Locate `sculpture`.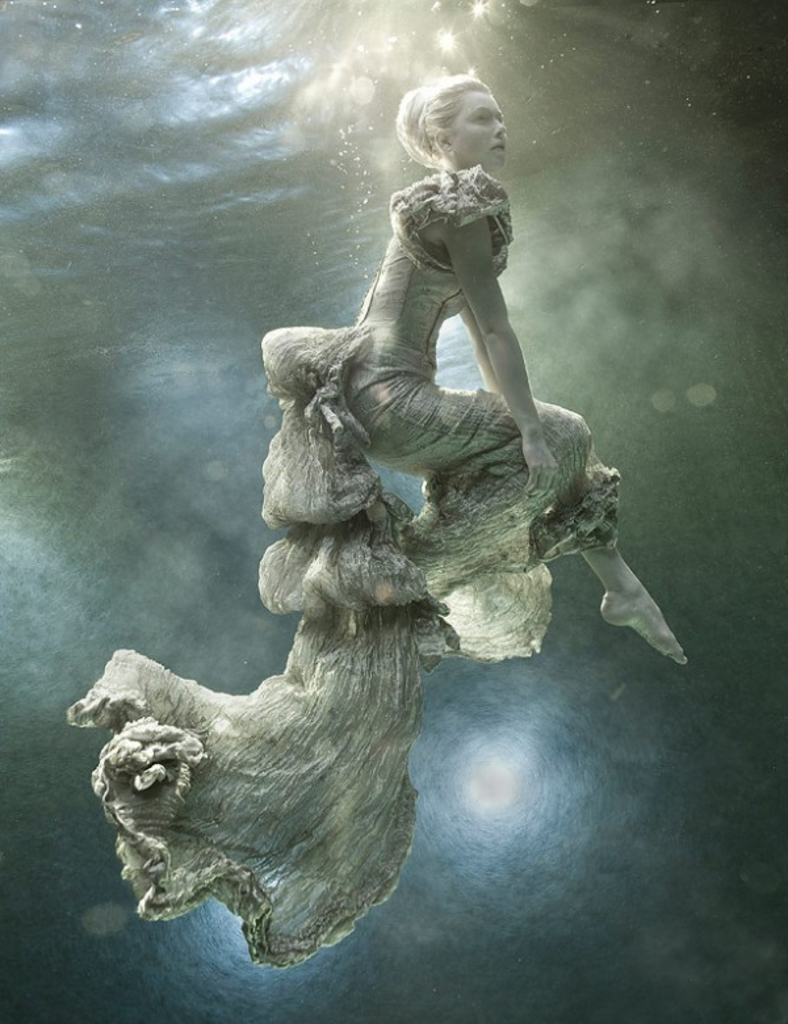
Bounding box: {"left": 123, "top": 72, "right": 645, "bottom": 985}.
